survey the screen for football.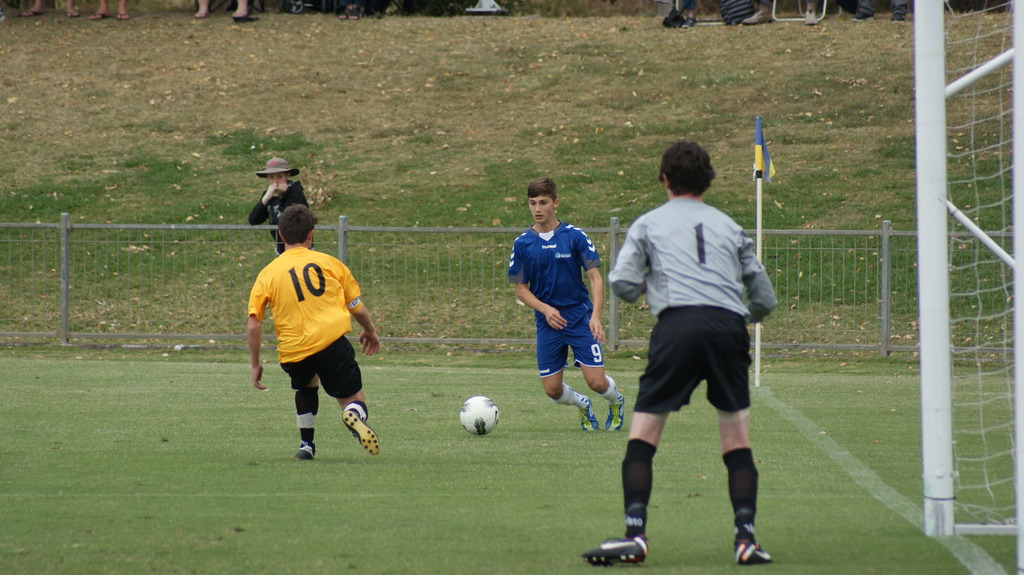
Survey found: x1=461, y1=397, x2=502, y2=436.
